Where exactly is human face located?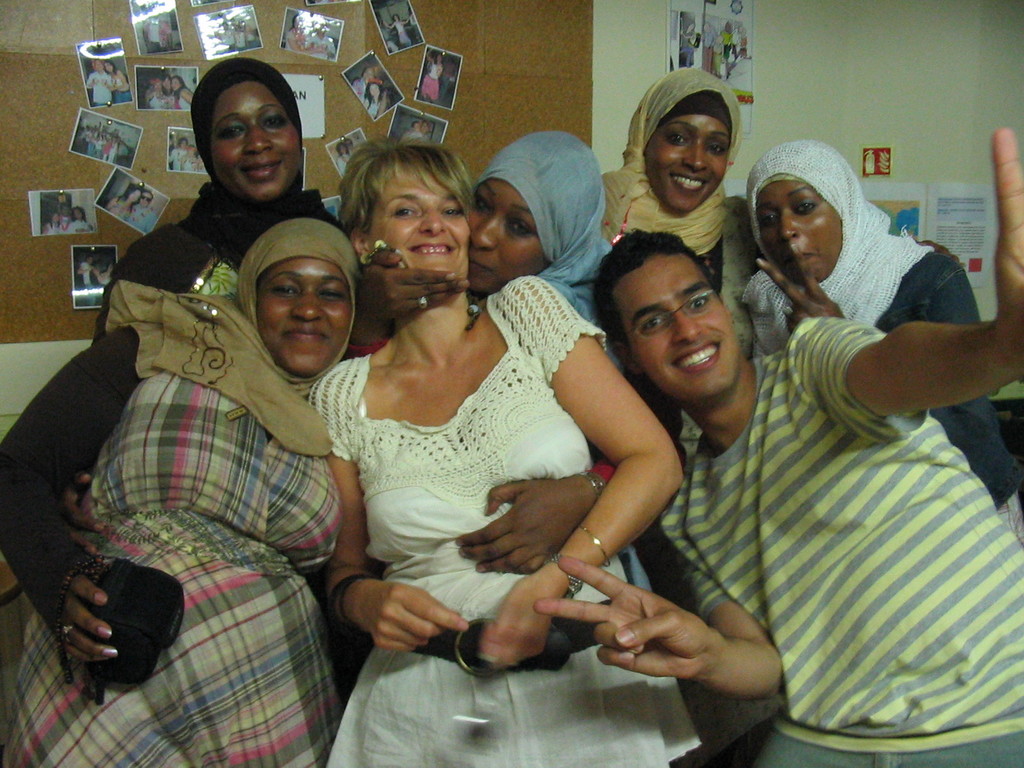
Its bounding box is <bbox>475, 182, 547, 294</bbox>.
